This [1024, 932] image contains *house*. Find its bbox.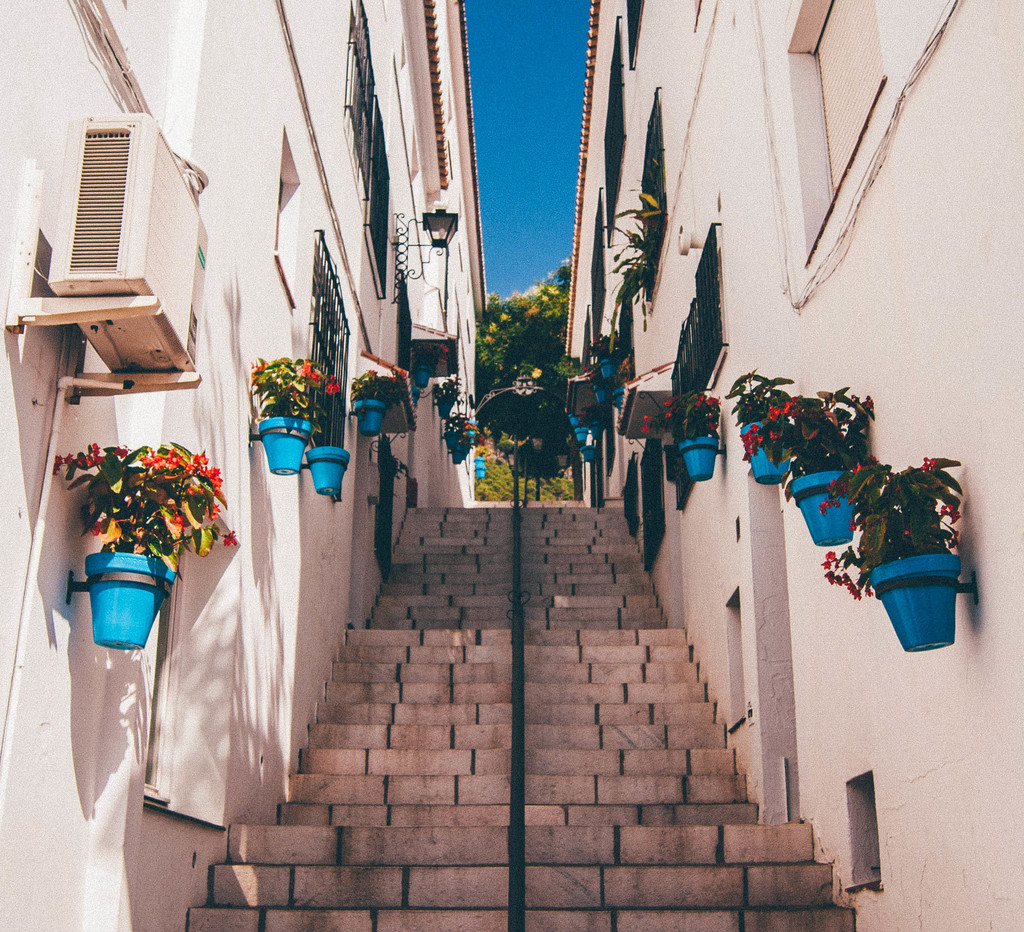
box=[565, 0, 1023, 931].
